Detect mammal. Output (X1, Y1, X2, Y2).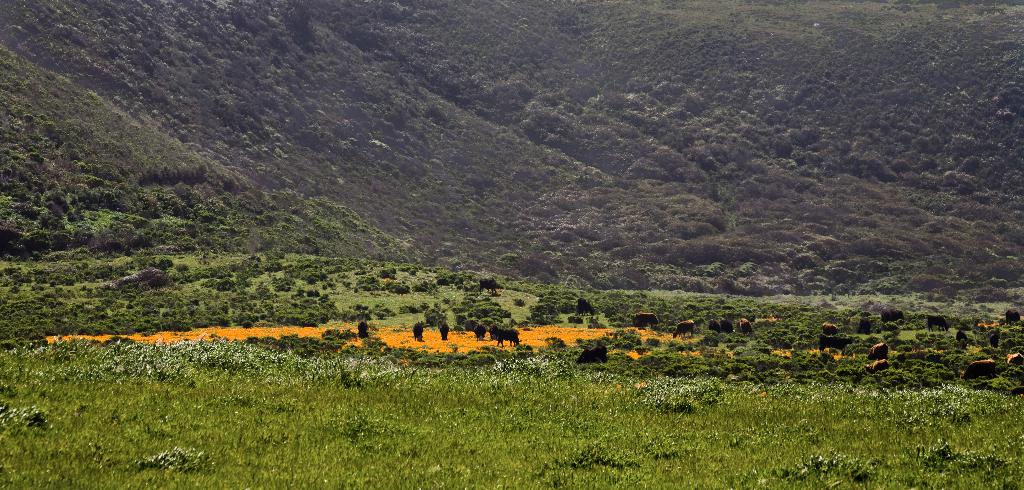
(1005, 307, 1022, 324).
